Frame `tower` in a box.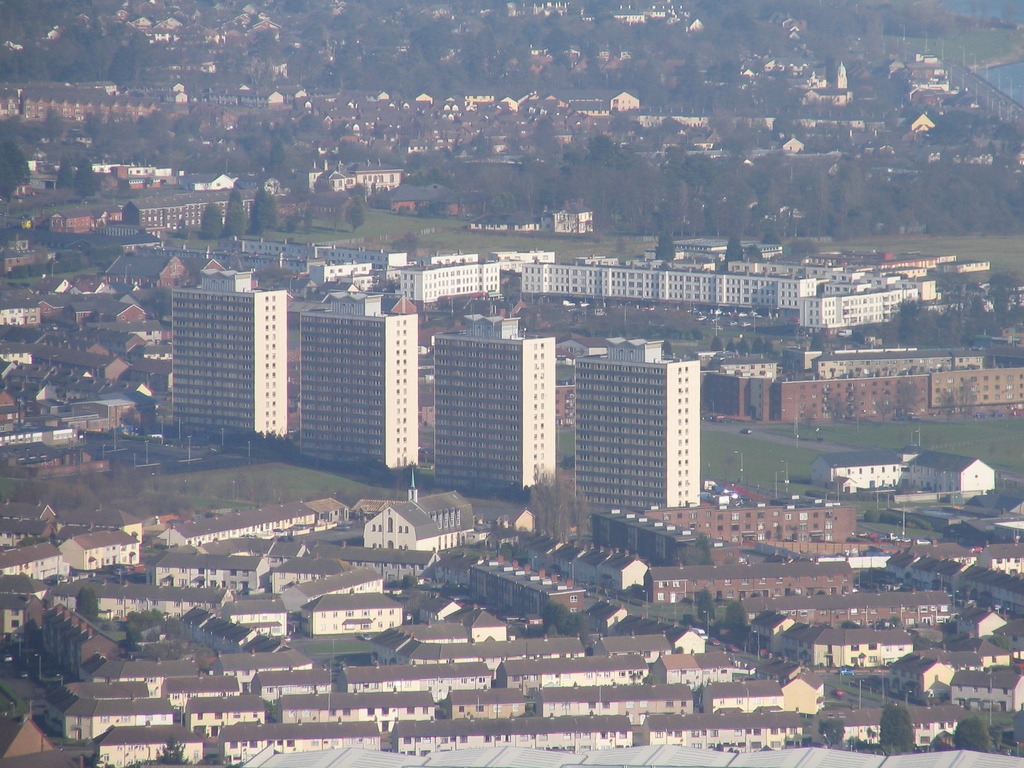
bbox=(138, 259, 284, 450).
